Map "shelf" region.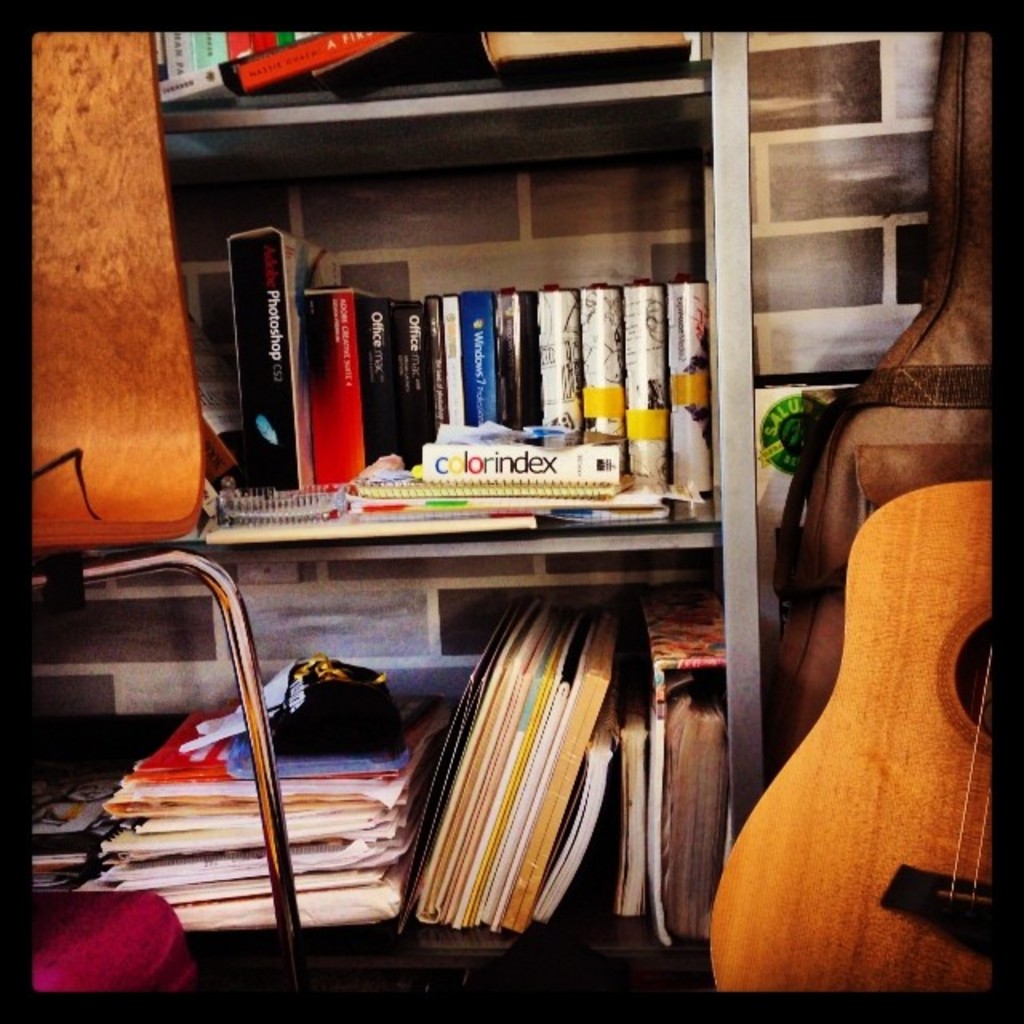
Mapped to 106:2:899:1022.
